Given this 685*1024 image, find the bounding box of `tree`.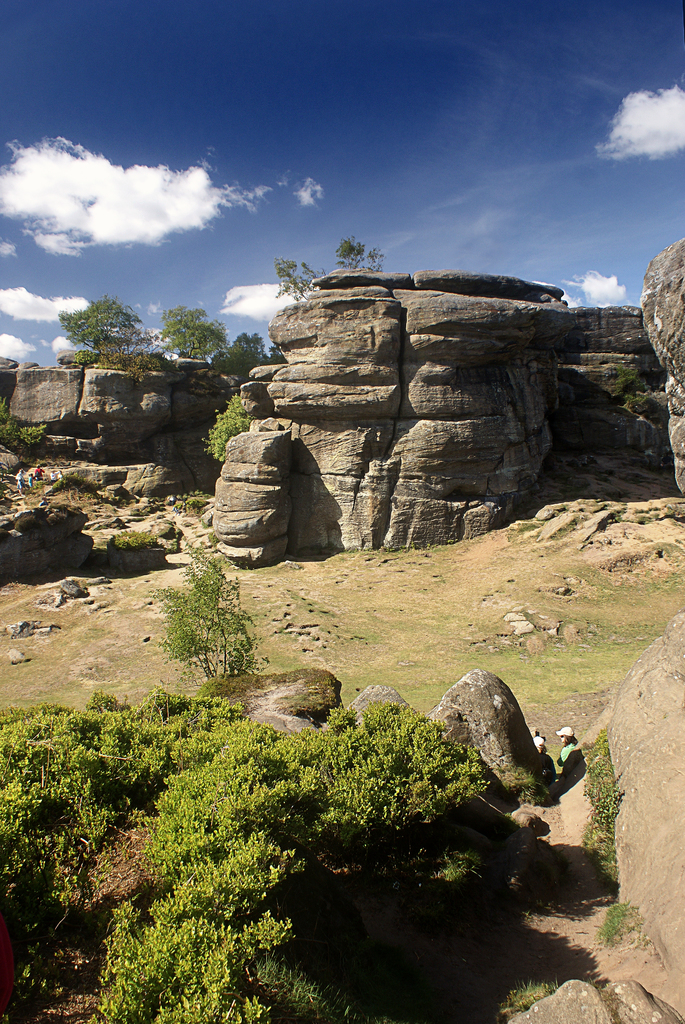
(x1=203, y1=405, x2=251, y2=468).
